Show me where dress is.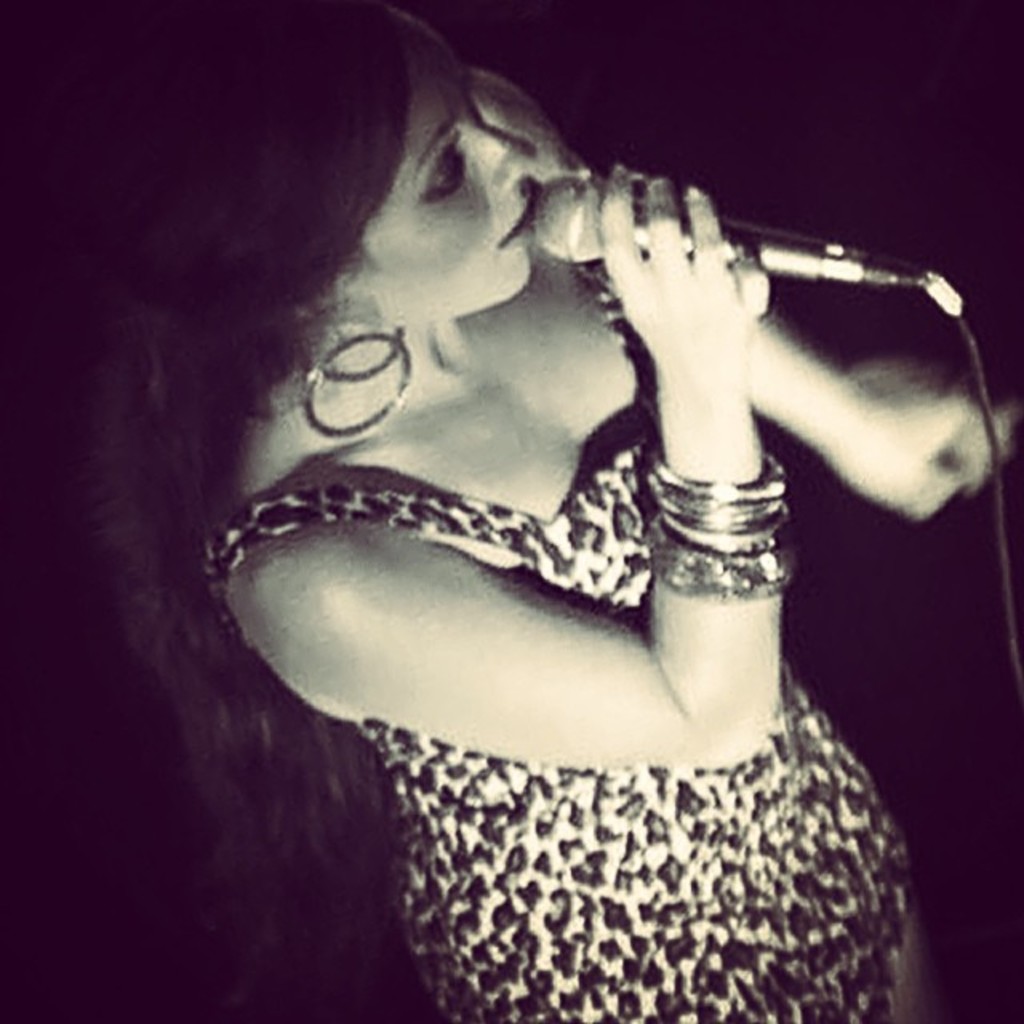
dress is at 200:261:910:1022.
